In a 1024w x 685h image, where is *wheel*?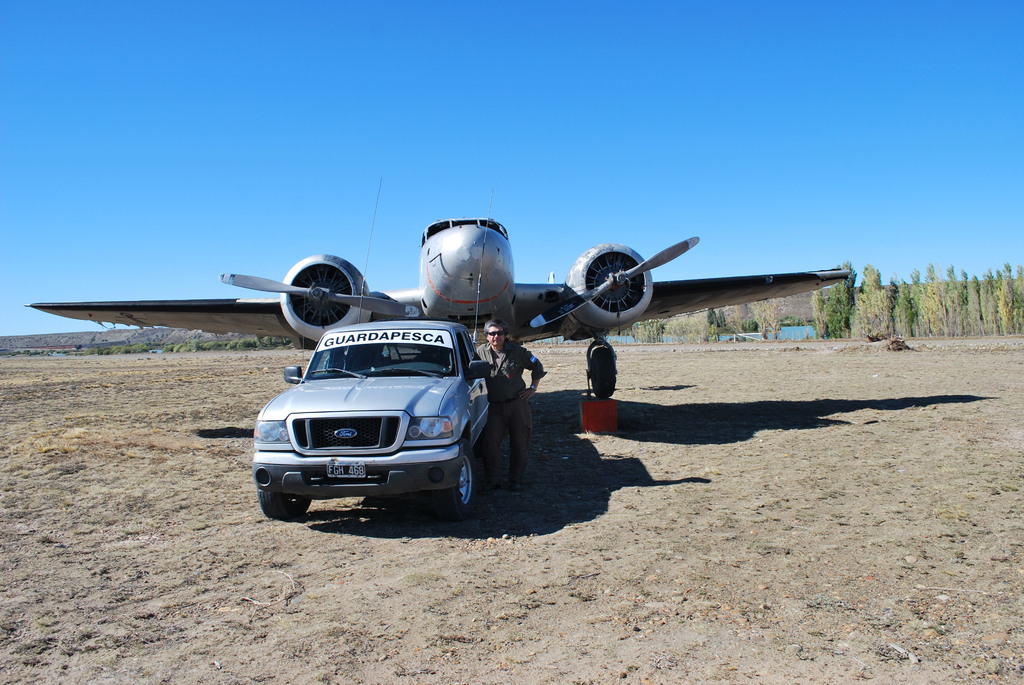
569, 244, 664, 320.
